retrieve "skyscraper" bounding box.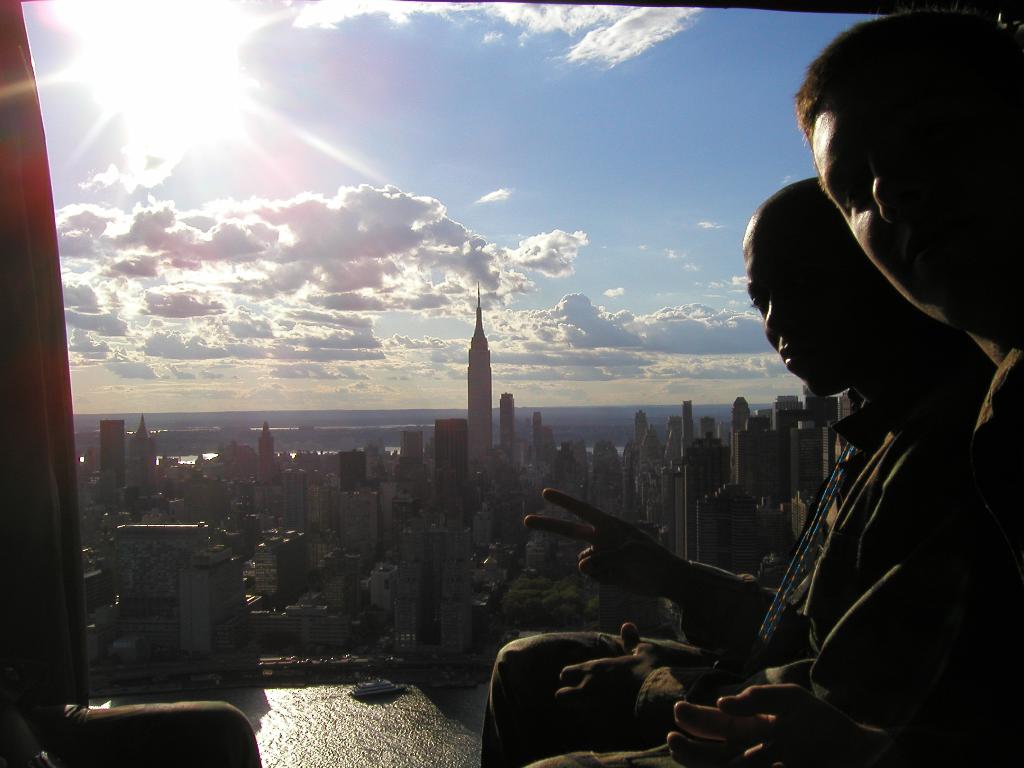
Bounding box: [x1=261, y1=416, x2=277, y2=482].
